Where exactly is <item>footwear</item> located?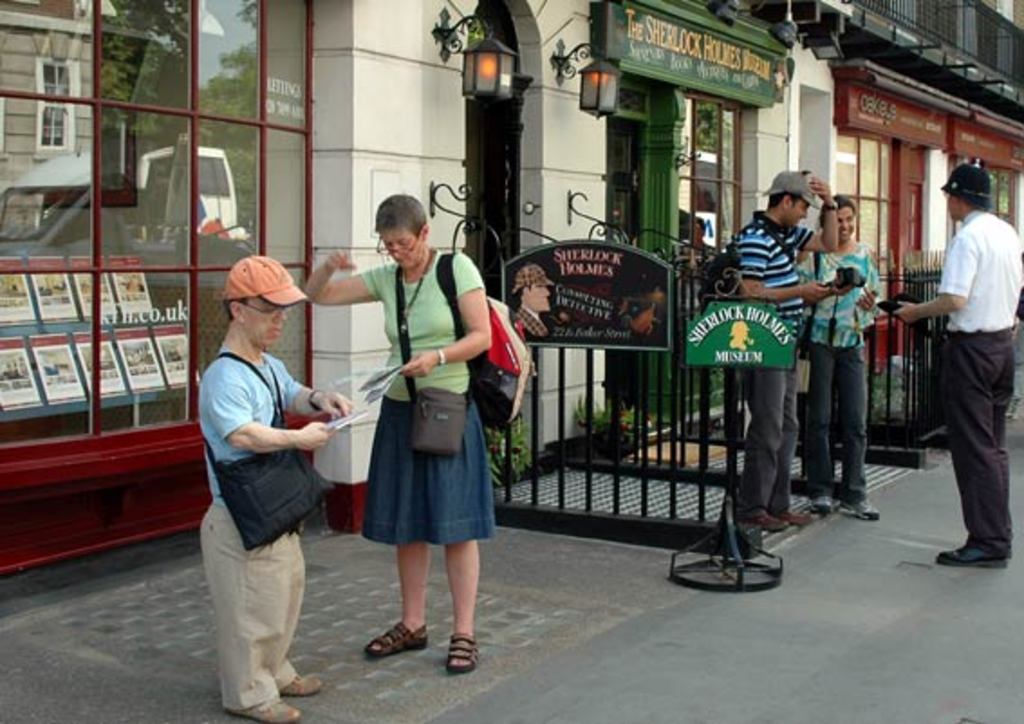
Its bounding box is region(845, 493, 880, 522).
